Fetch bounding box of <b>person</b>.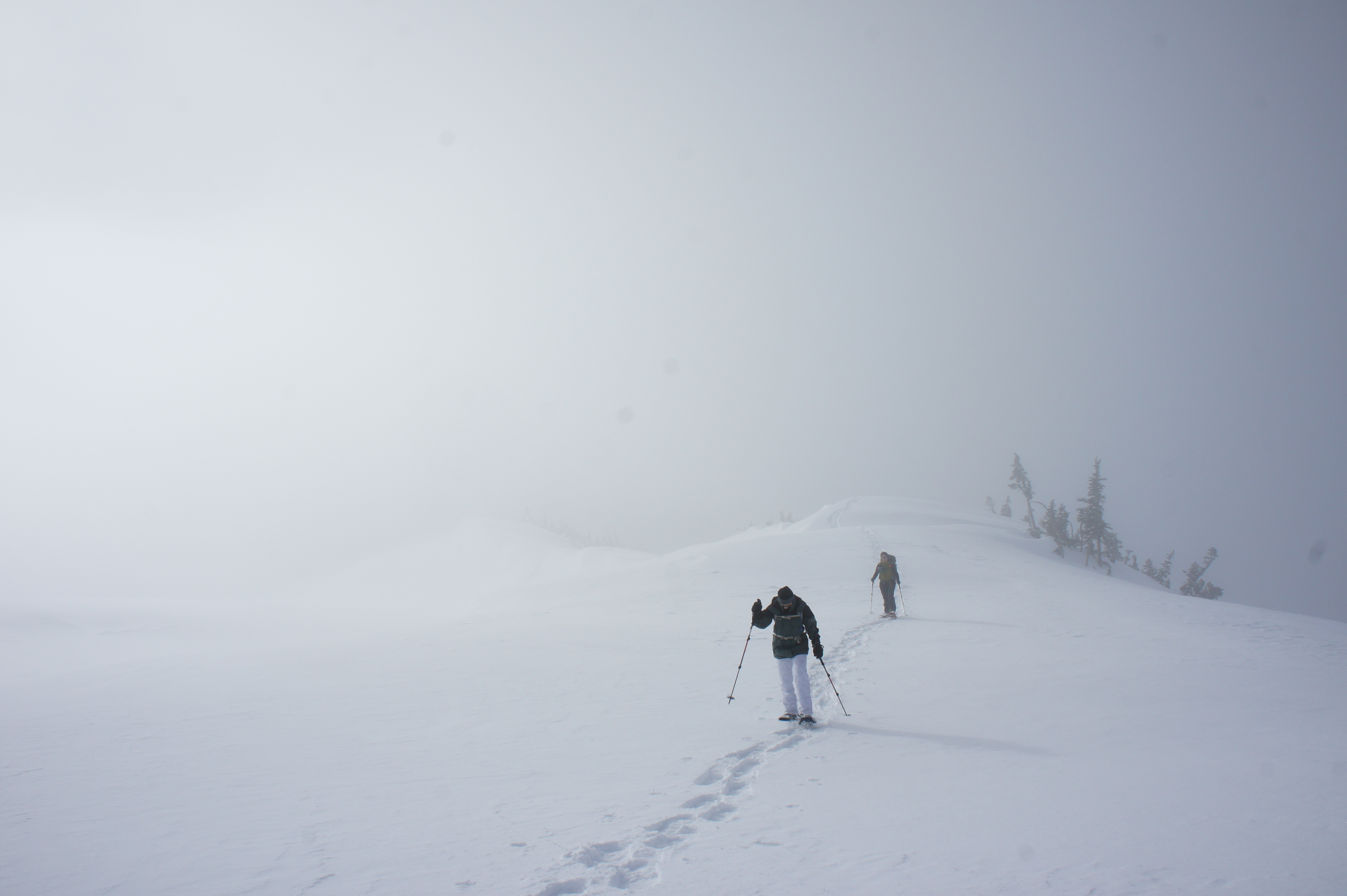
Bbox: crop(217, 172, 244, 216).
